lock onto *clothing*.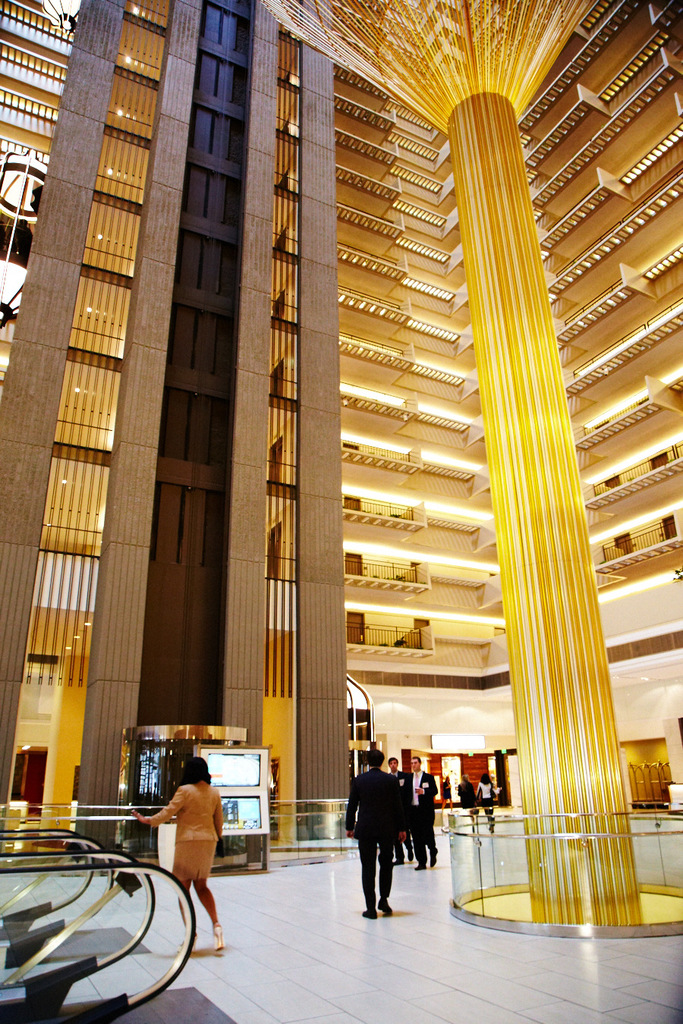
Locked: 477/783/501/828.
